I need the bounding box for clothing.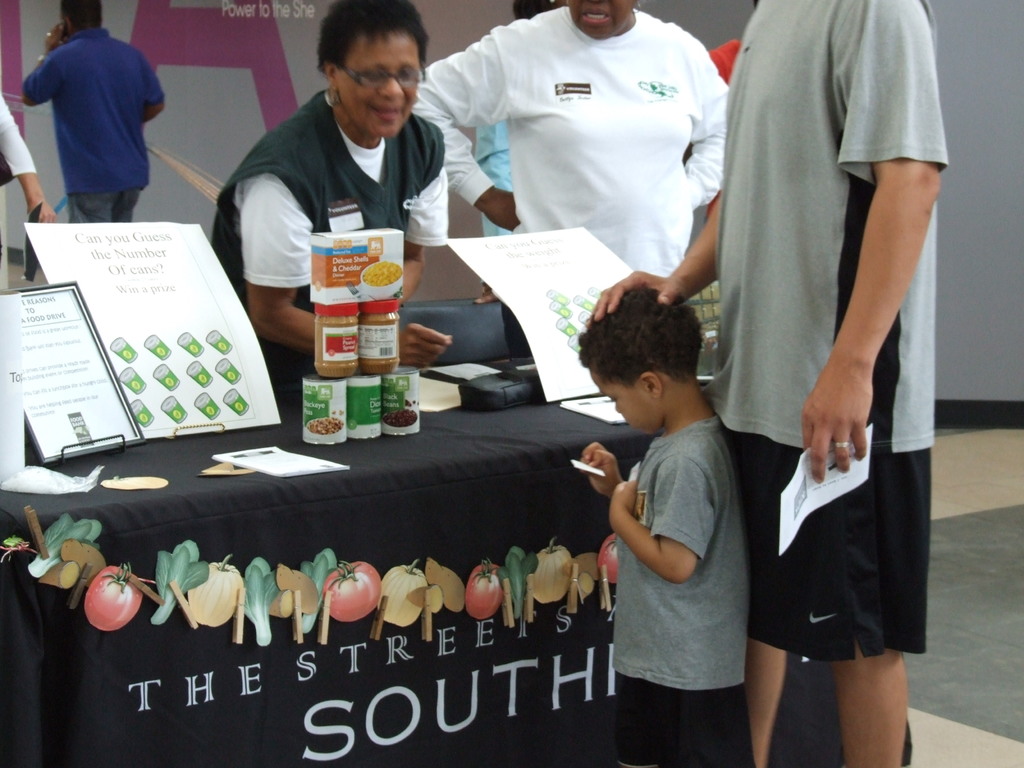
Here it is: <box>619,683,730,764</box>.
